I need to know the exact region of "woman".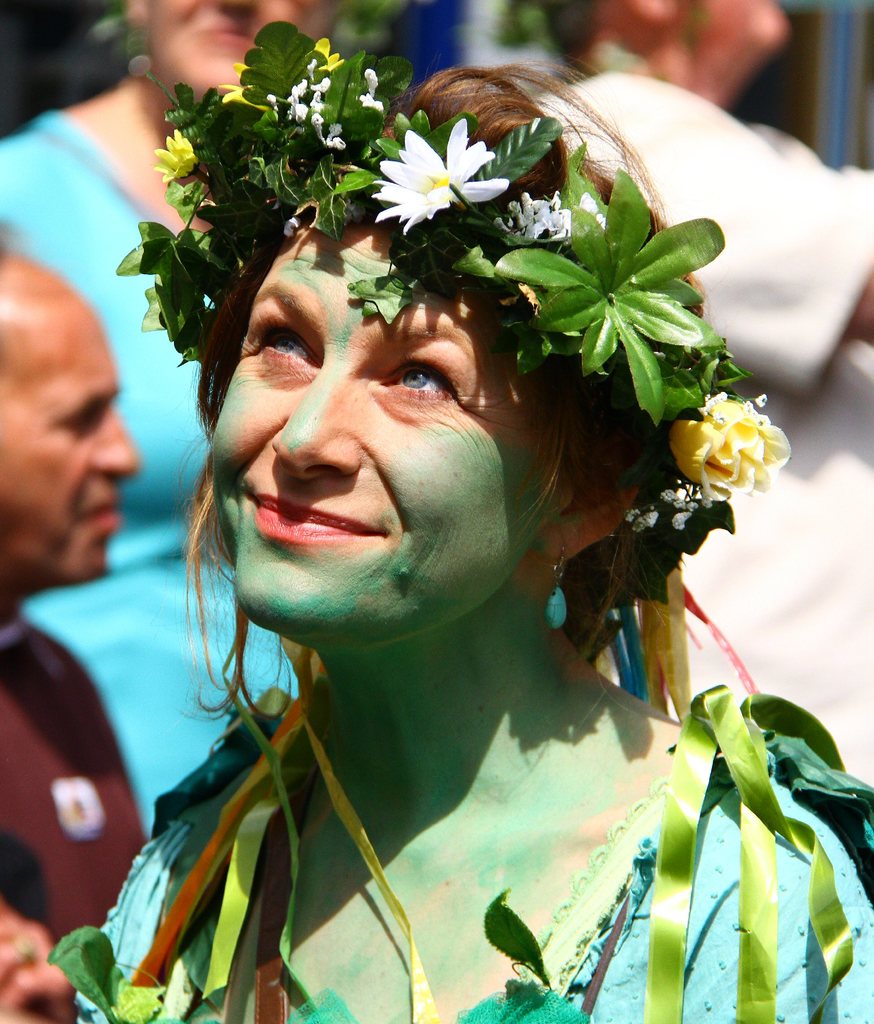
Region: x1=0 y1=0 x2=411 y2=829.
